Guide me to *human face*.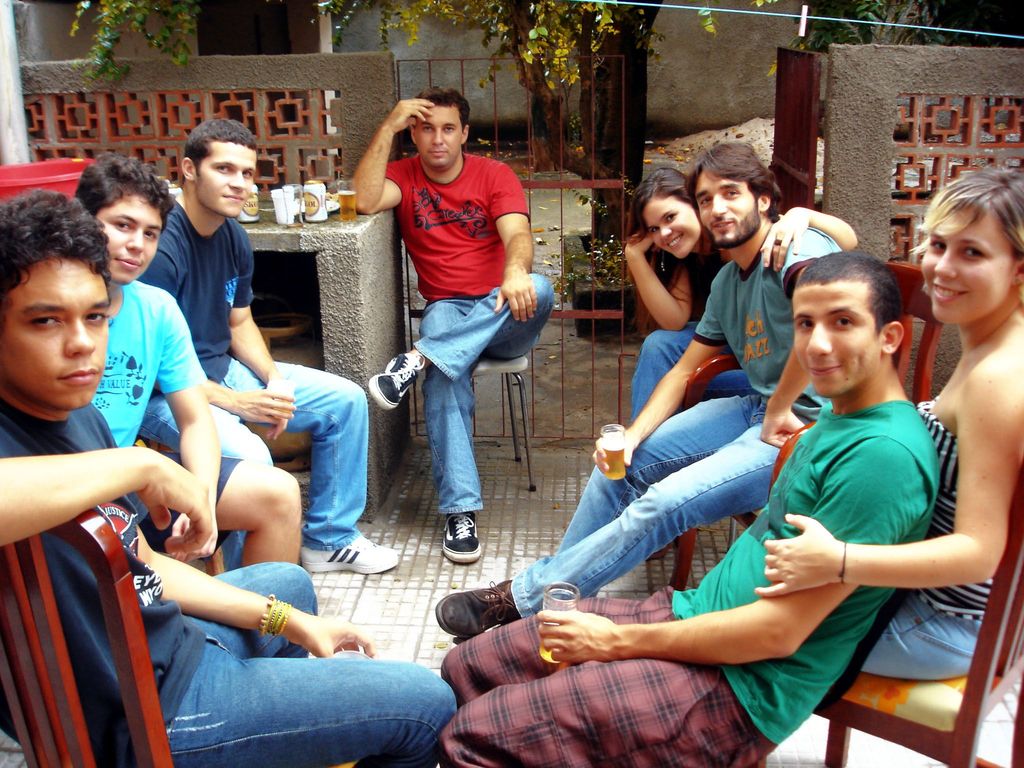
Guidance: BBox(642, 196, 698, 261).
